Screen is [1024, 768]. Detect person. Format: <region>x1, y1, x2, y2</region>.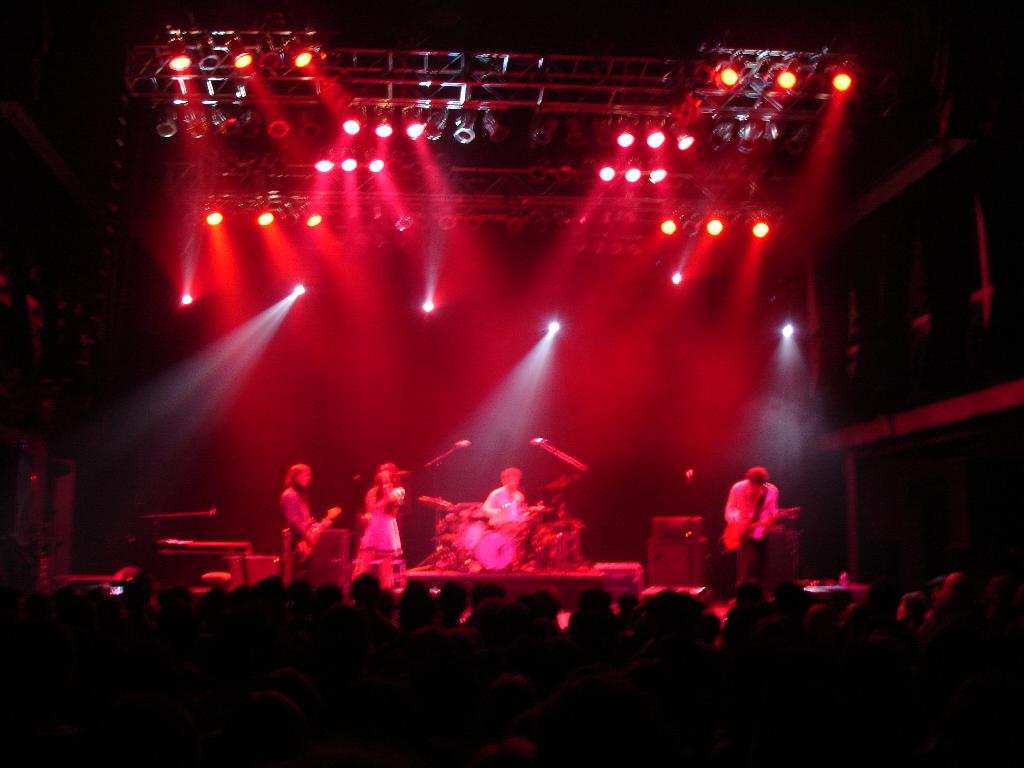
<region>277, 461, 323, 579</region>.
